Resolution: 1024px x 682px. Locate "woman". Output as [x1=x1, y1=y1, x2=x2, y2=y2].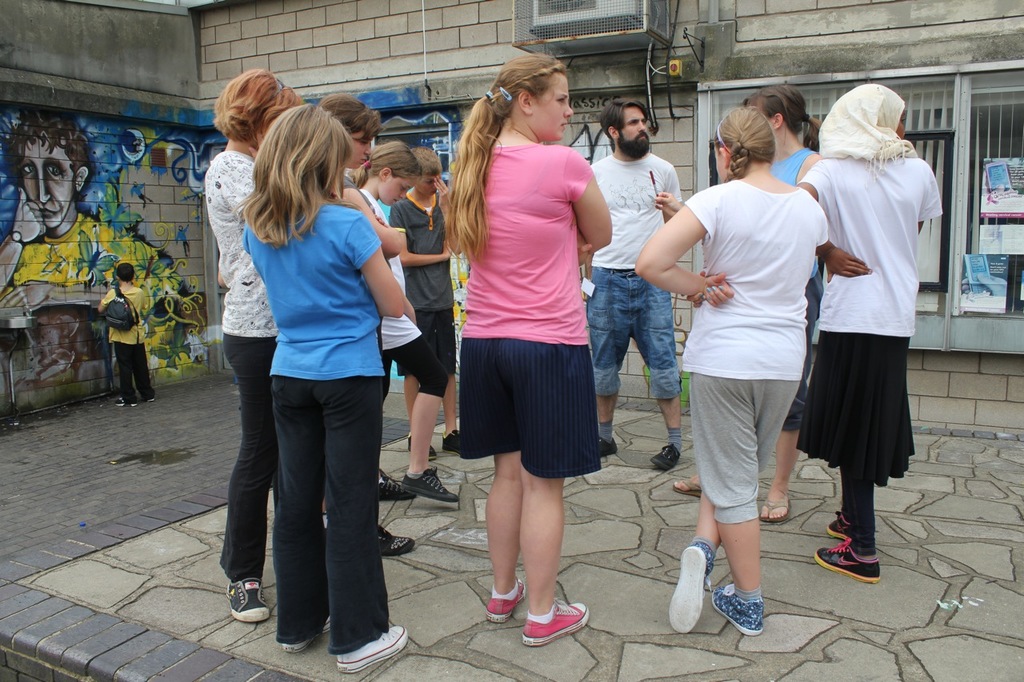
[x1=439, y1=36, x2=605, y2=653].
